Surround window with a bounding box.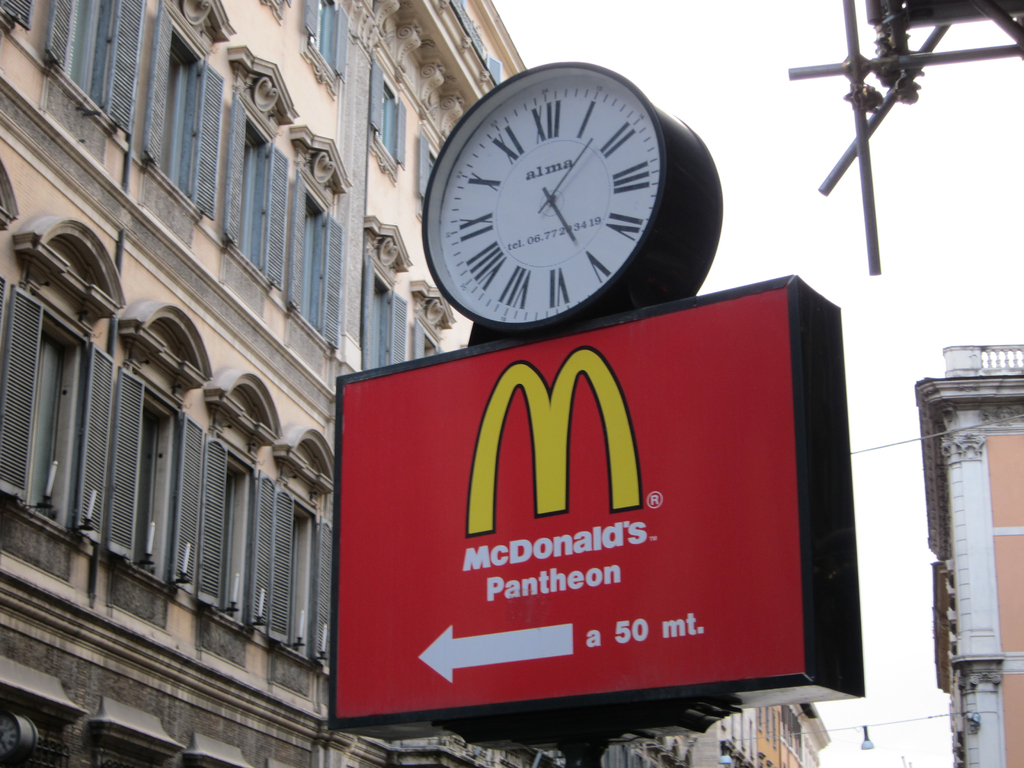
region(417, 323, 440, 351).
